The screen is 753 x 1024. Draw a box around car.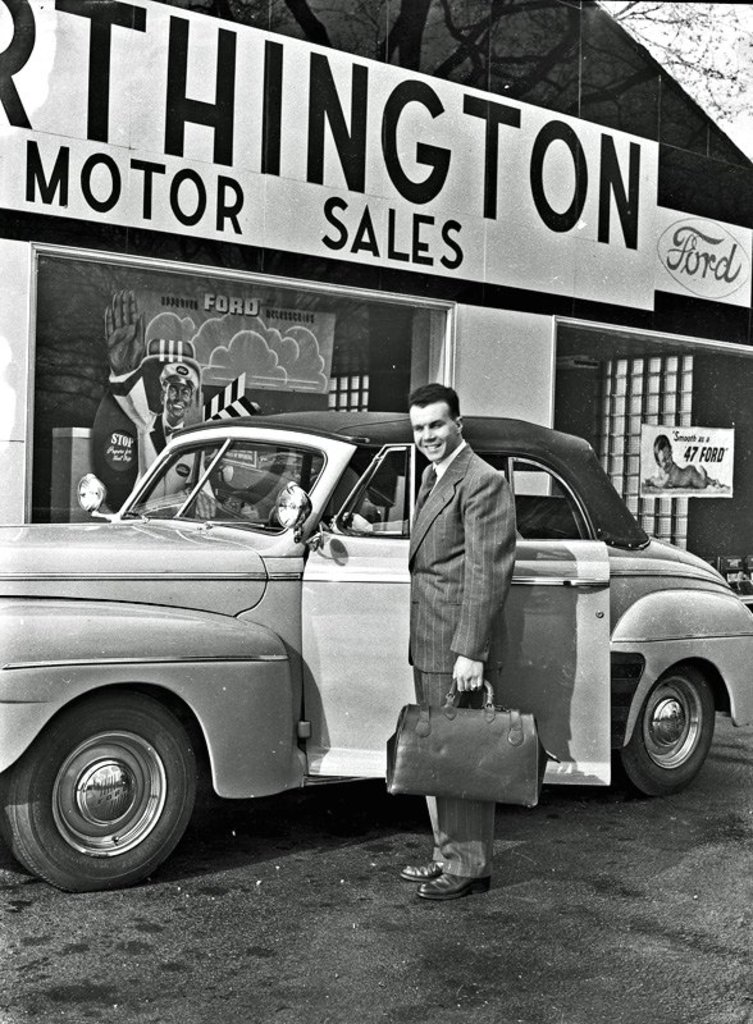
bbox(0, 410, 752, 893).
